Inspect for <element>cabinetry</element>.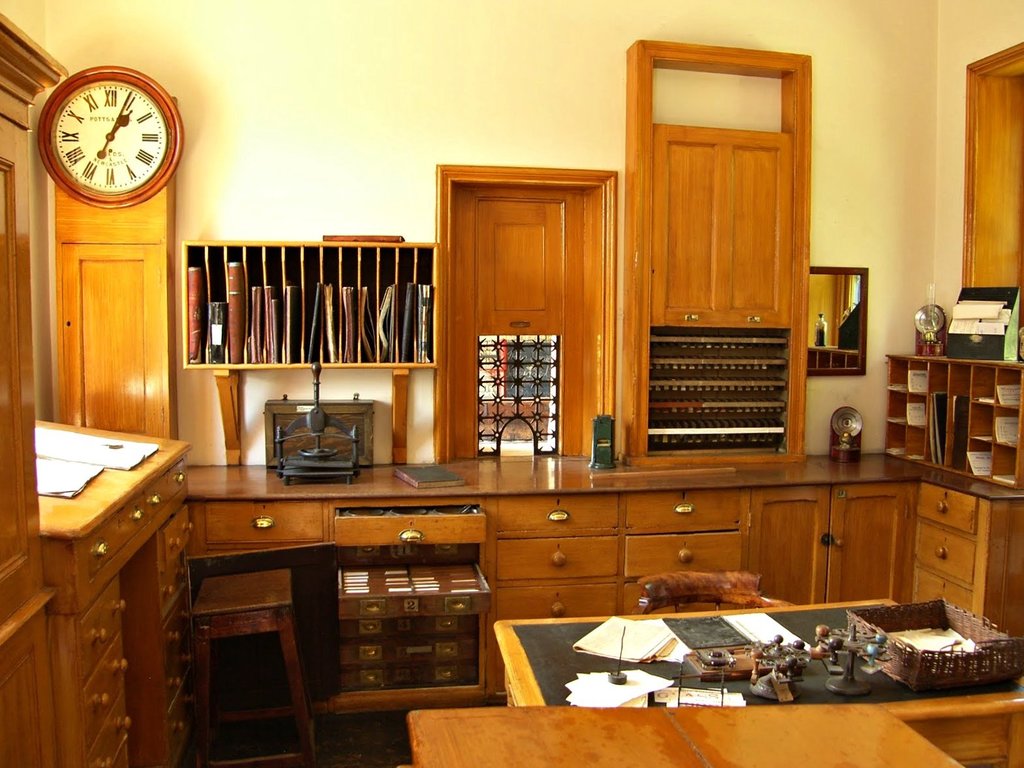
Inspection: {"left": 160, "top": 588, "right": 194, "bottom": 661}.
